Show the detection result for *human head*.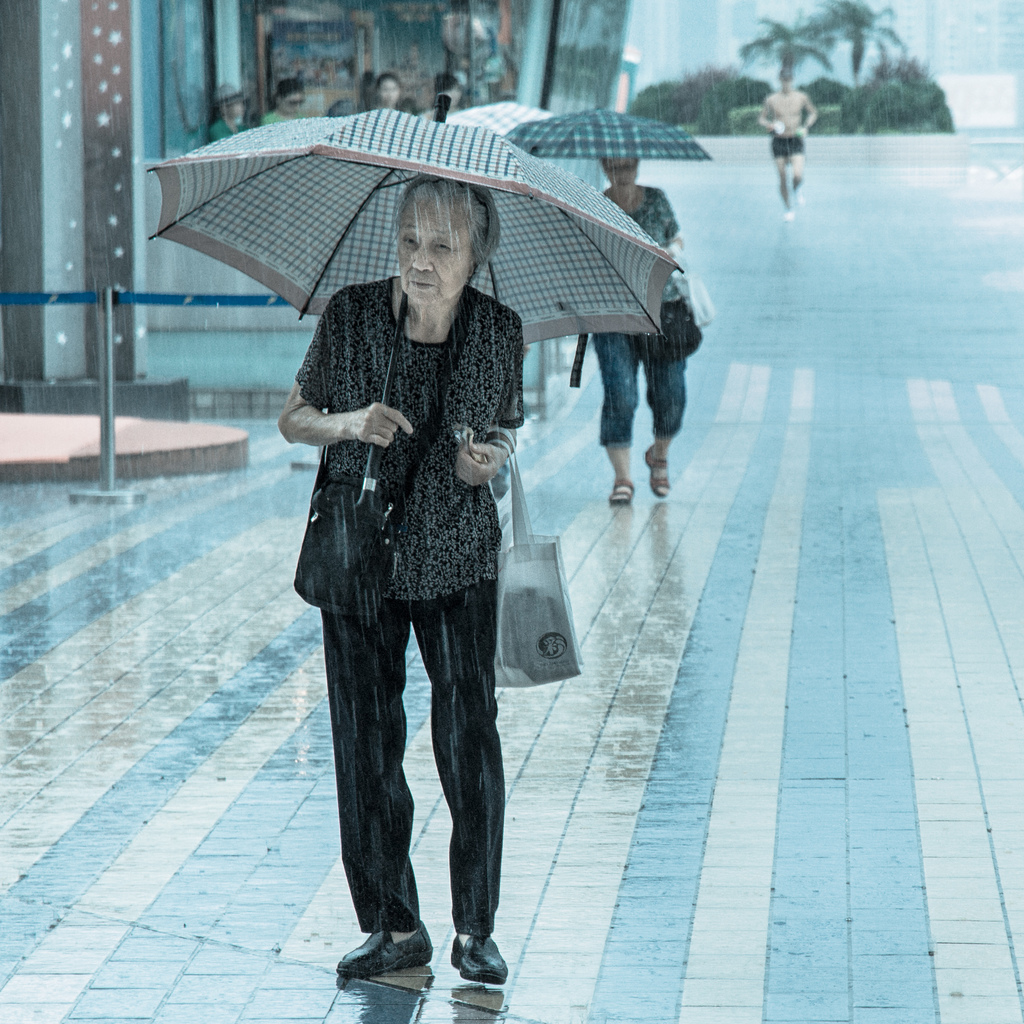
374 211 490 321.
